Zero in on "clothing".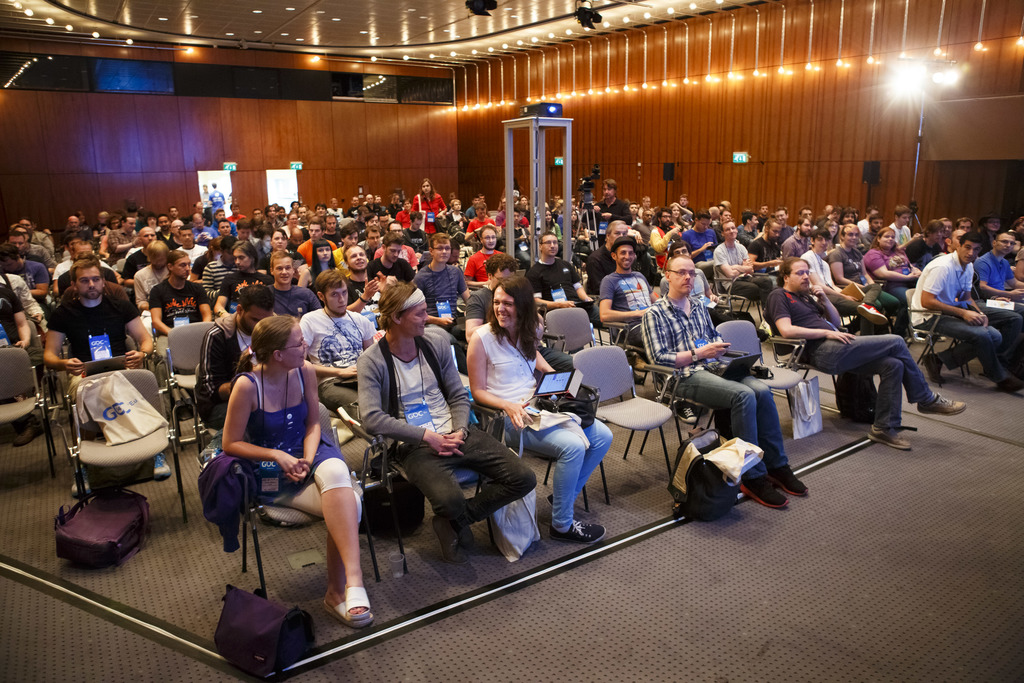
Zeroed in: 861 244 926 306.
